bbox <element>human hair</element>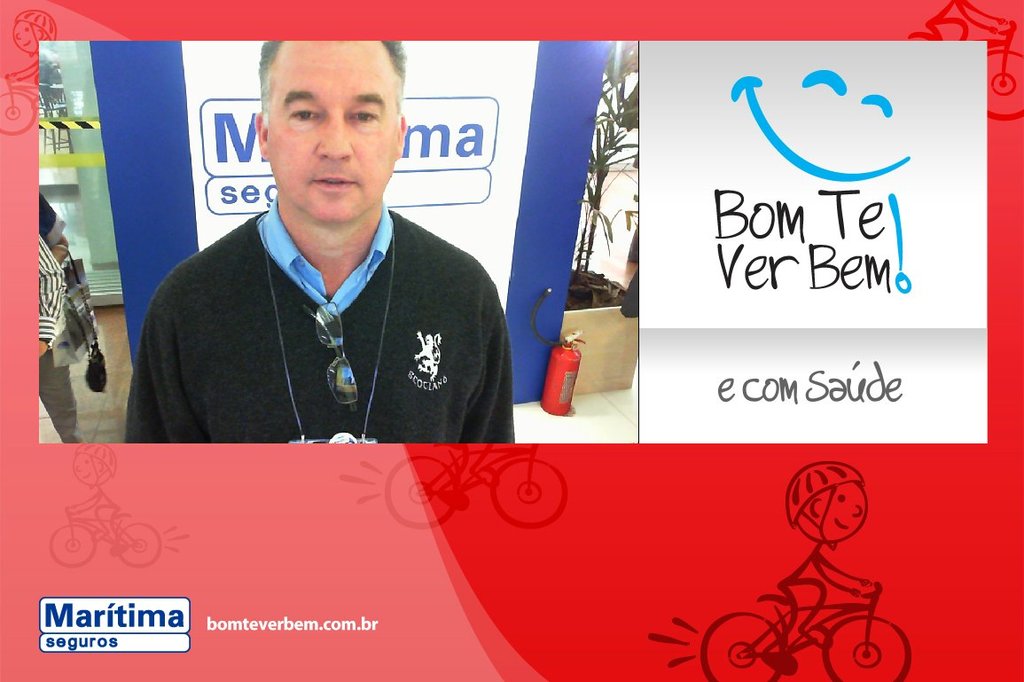
pyautogui.locateOnScreen(255, 46, 394, 132)
